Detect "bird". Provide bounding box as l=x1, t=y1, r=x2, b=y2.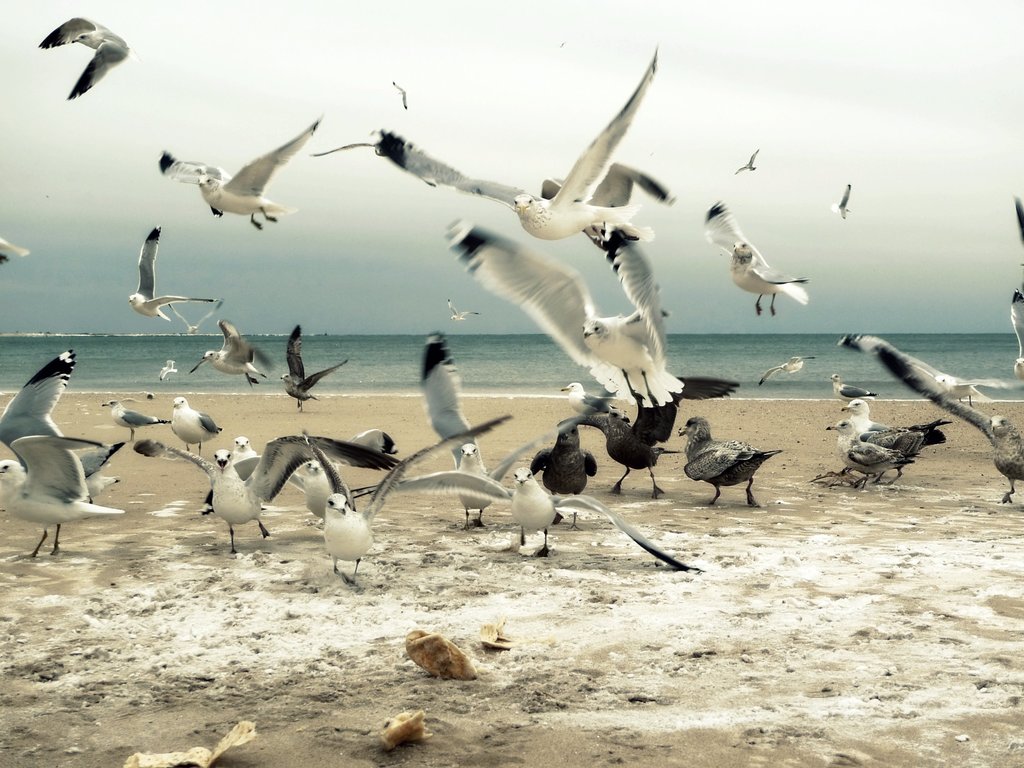
l=166, t=109, r=322, b=232.
